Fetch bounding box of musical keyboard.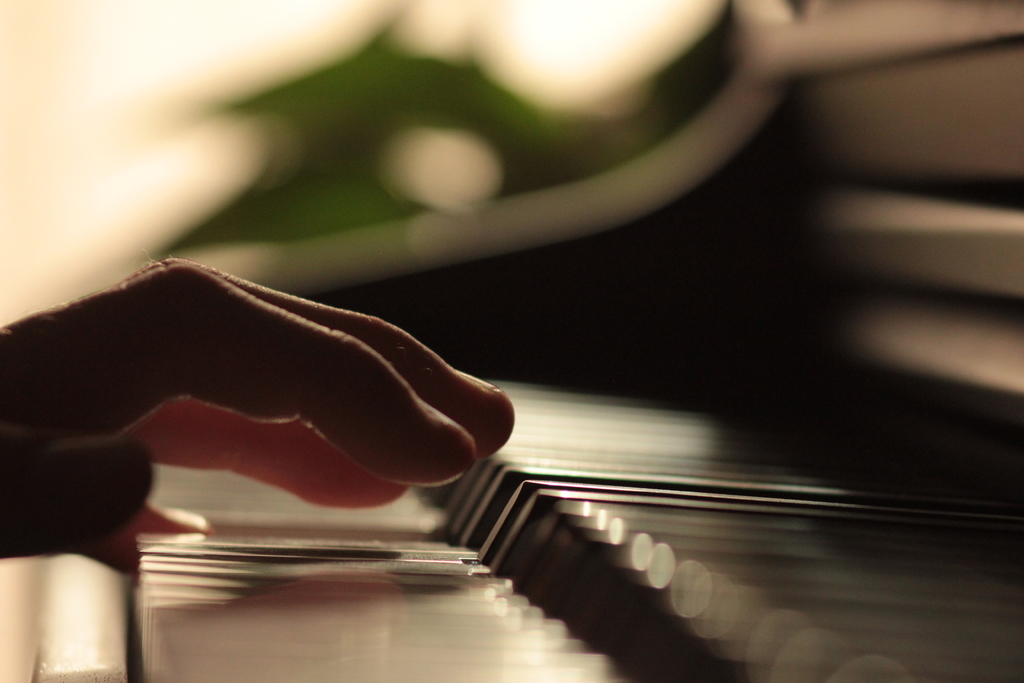
Bbox: box=[164, 147, 1015, 682].
